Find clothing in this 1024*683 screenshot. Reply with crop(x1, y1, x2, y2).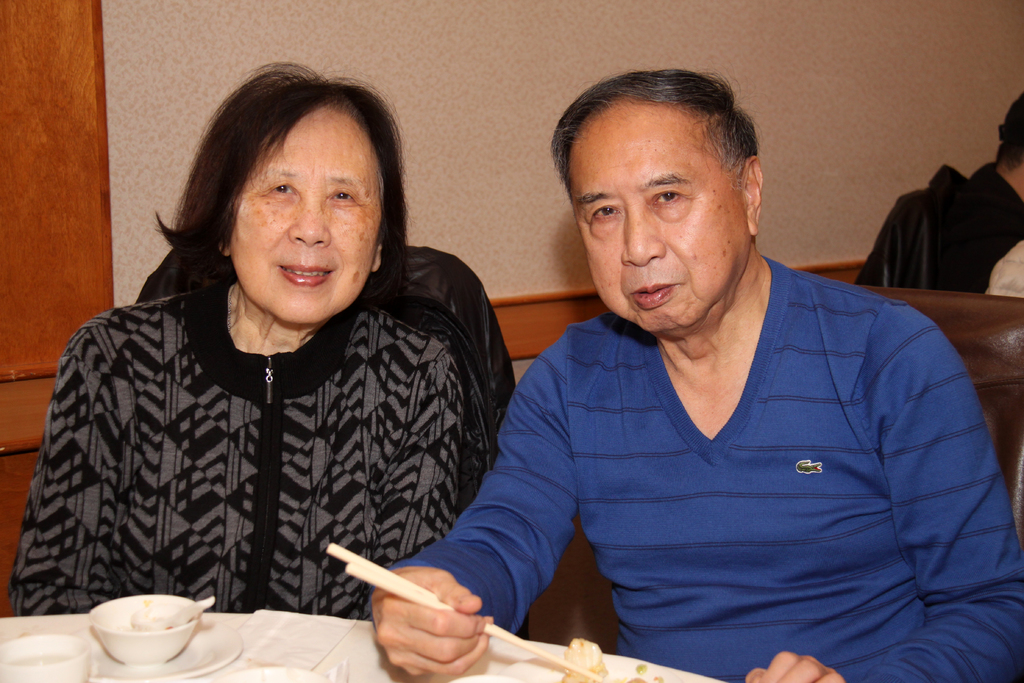
crop(34, 235, 492, 646).
